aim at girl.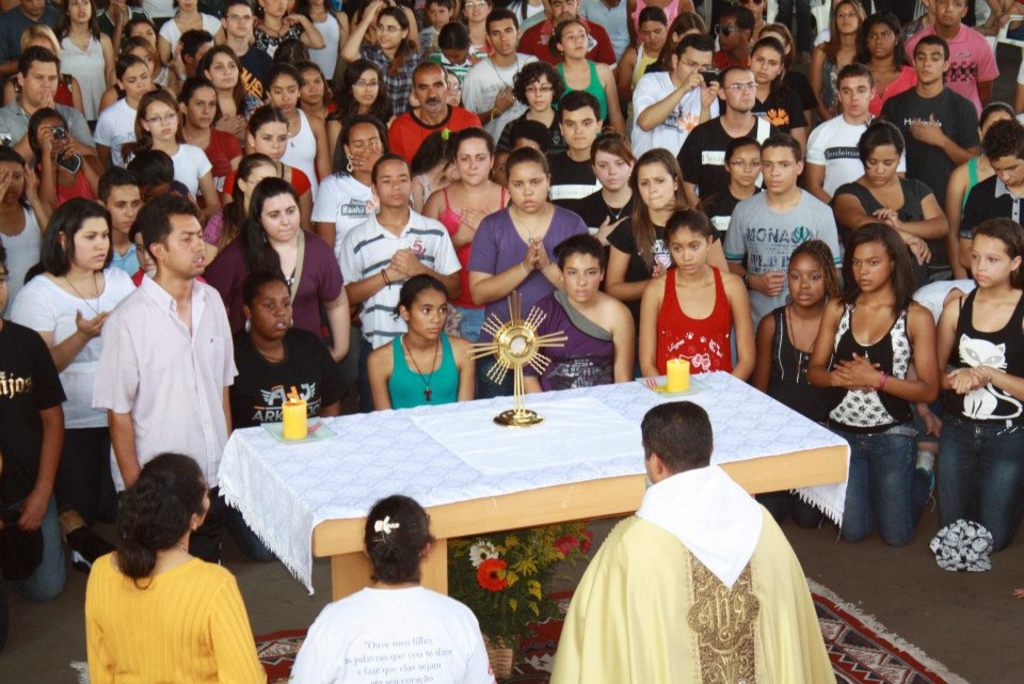
Aimed at {"left": 809, "top": 222, "right": 932, "bottom": 545}.
